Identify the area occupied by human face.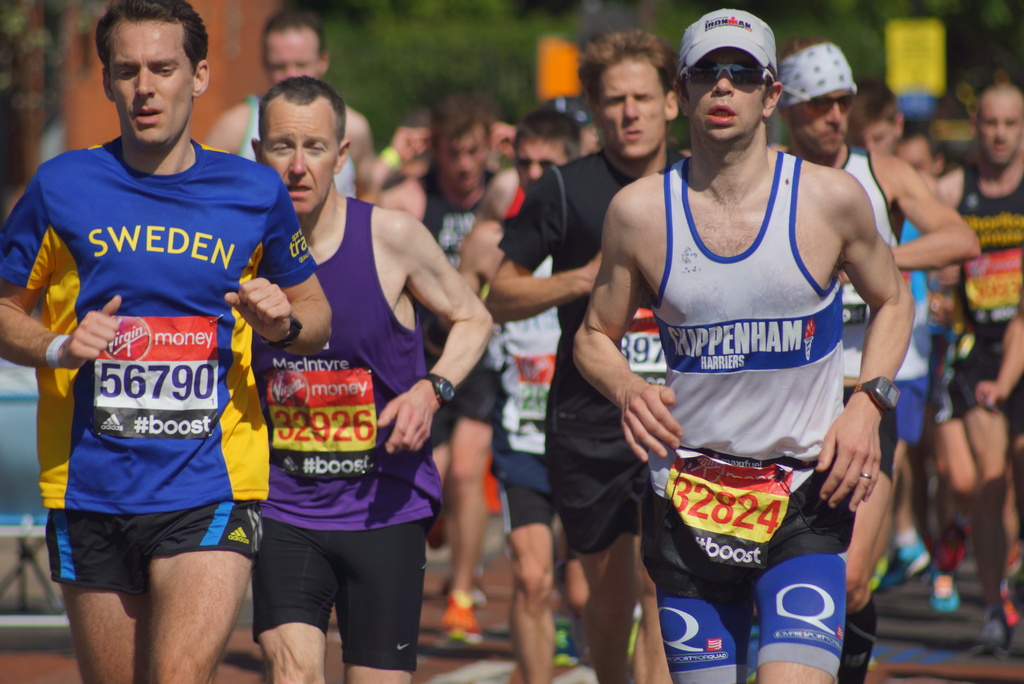
Area: bbox(111, 14, 191, 145).
